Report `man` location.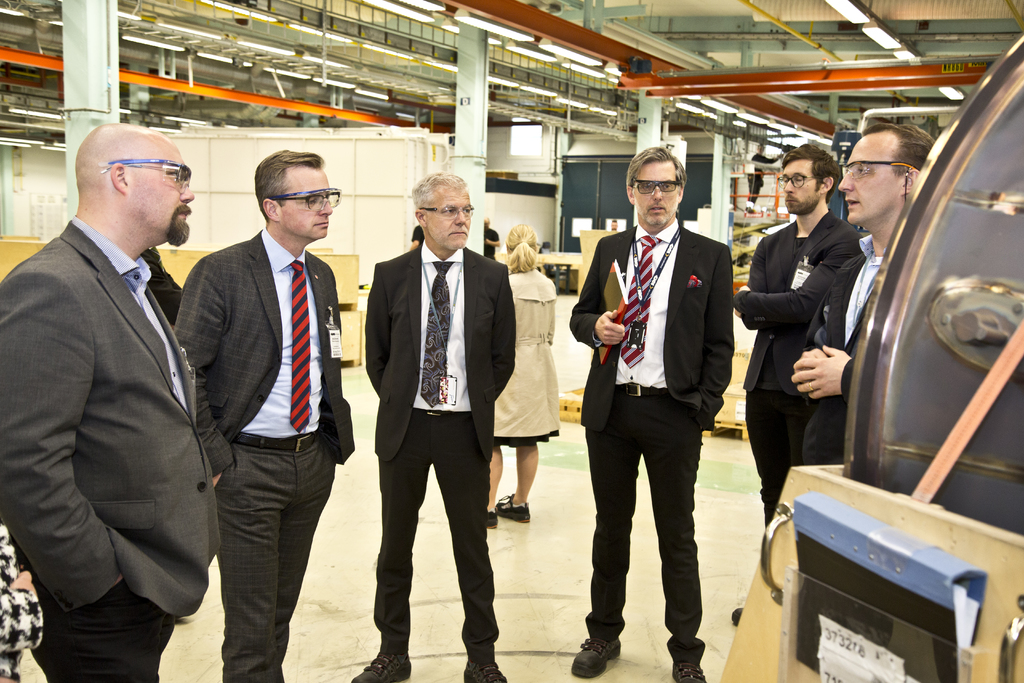
Report: pyautogui.locateOnScreen(732, 149, 862, 620).
